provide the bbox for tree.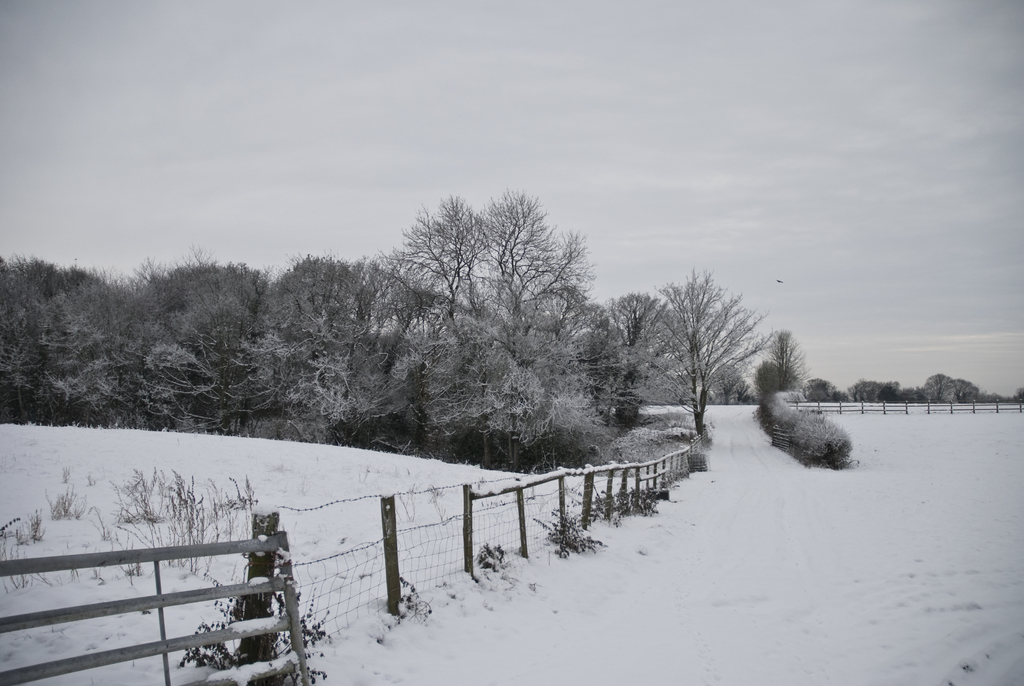
crop(587, 289, 680, 420).
